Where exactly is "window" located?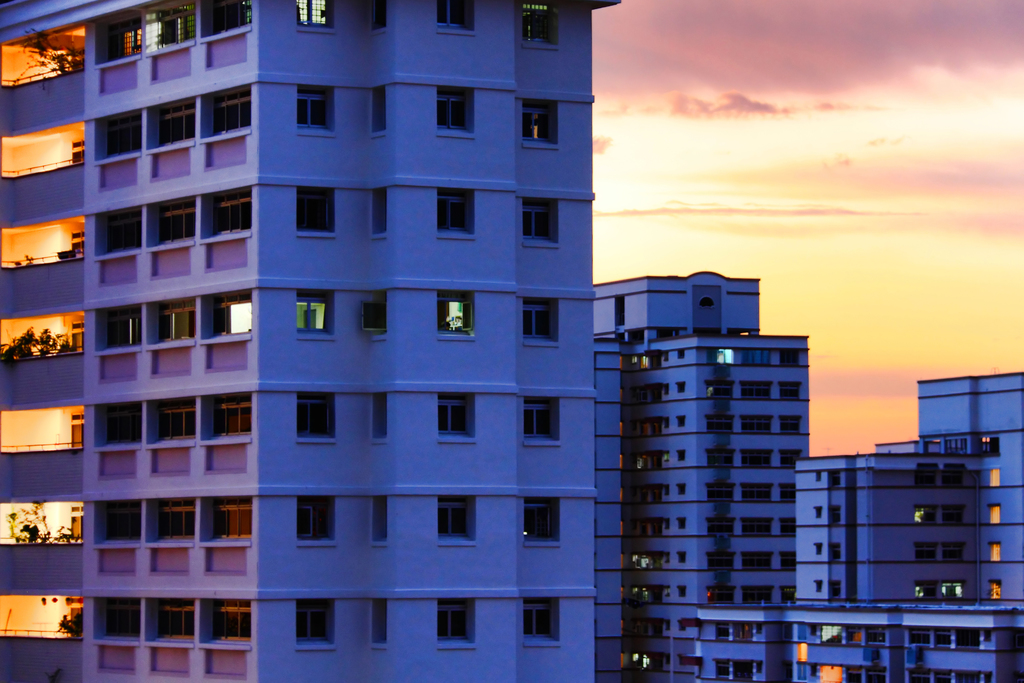
Its bounding box is <bbox>941, 506, 970, 523</bbox>.
